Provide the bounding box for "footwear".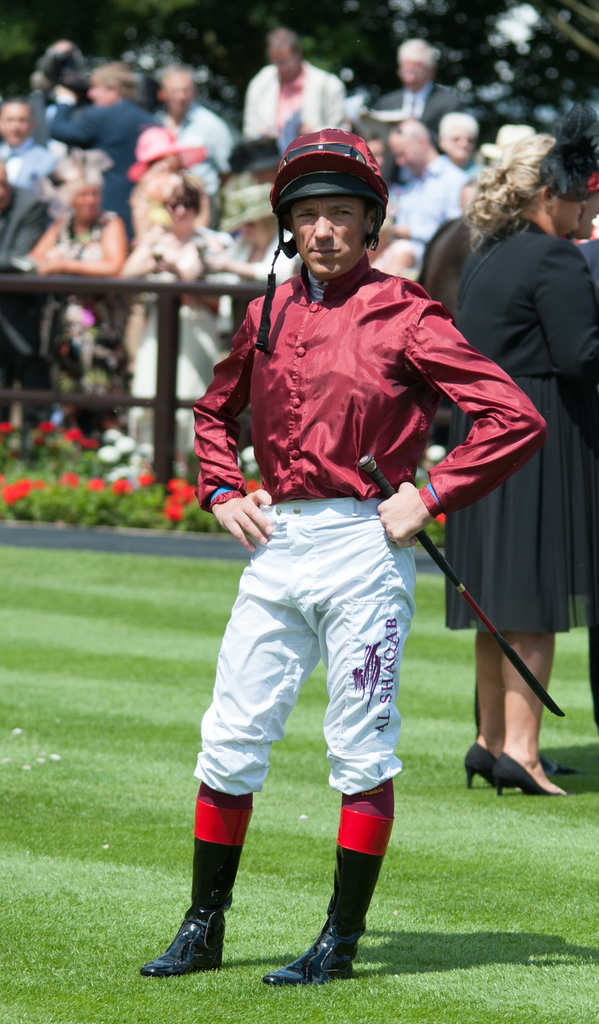
bbox=(144, 914, 230, 980).
